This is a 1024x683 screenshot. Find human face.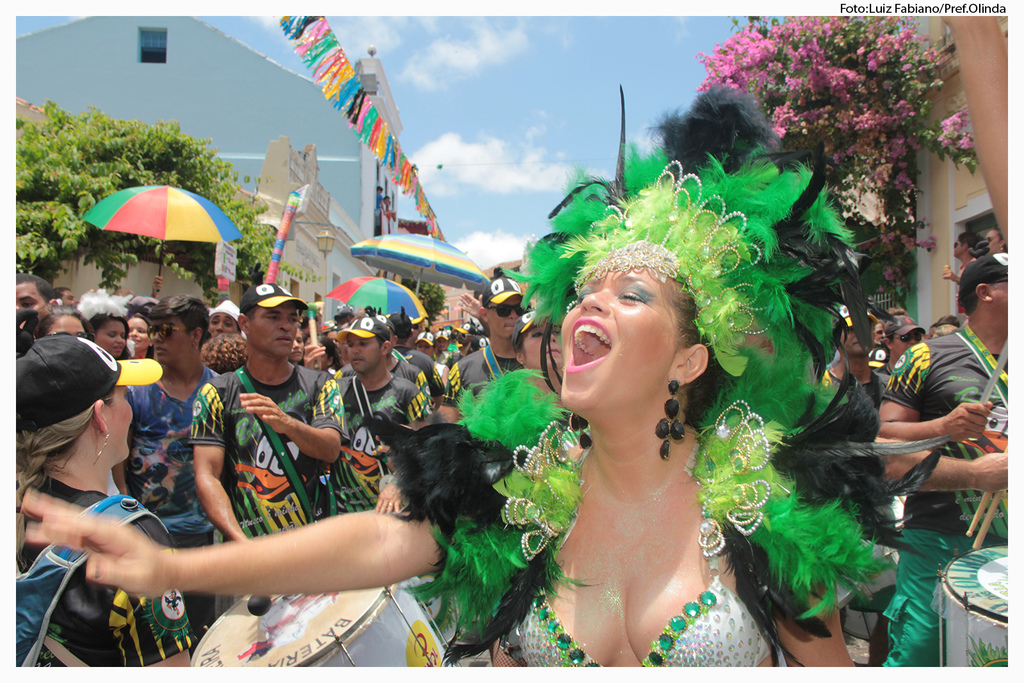
Bounding box: l=560, t=266, r=680, b=414.
